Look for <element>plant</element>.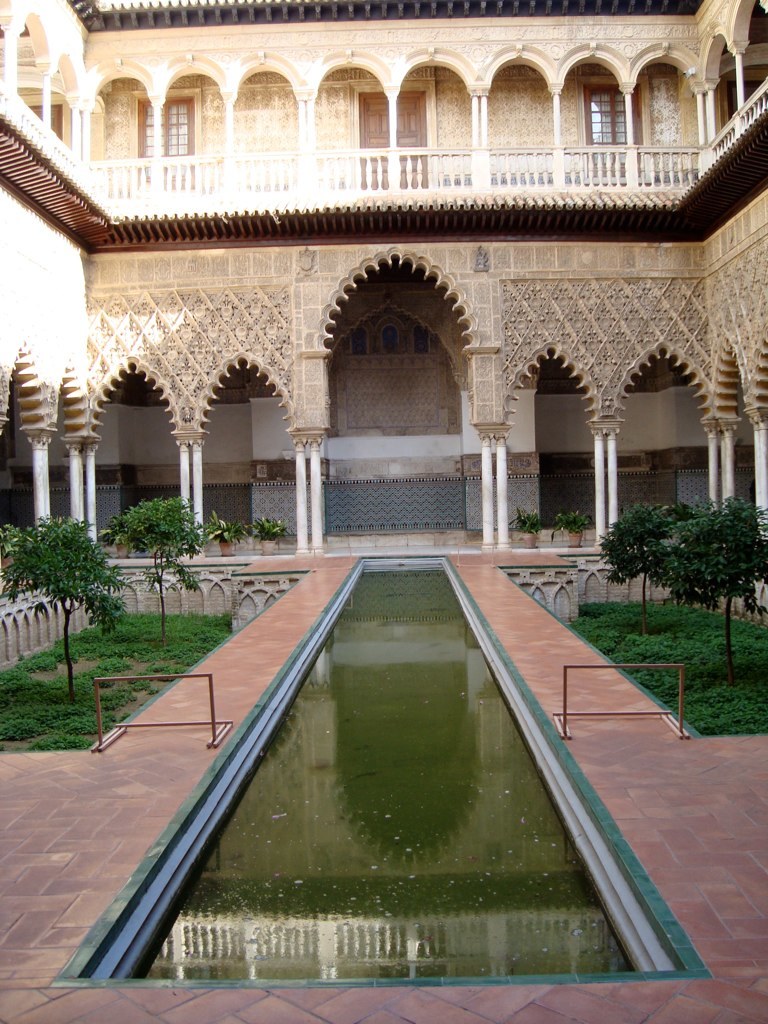
Found: 551/505/581/537.
